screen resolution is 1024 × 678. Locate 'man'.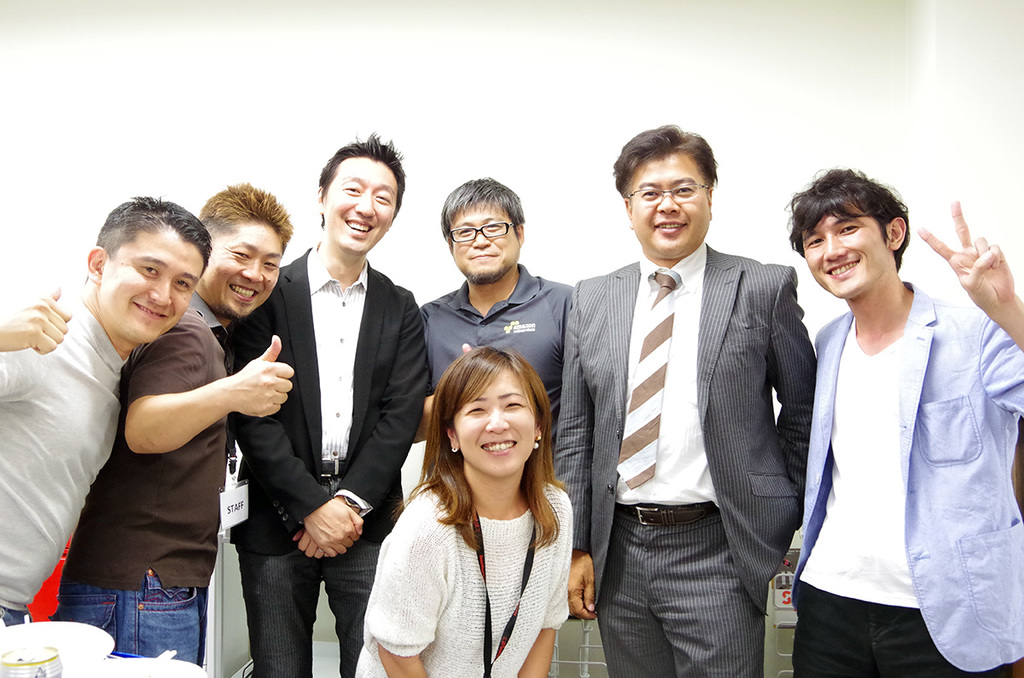
(227,121,426,677).
